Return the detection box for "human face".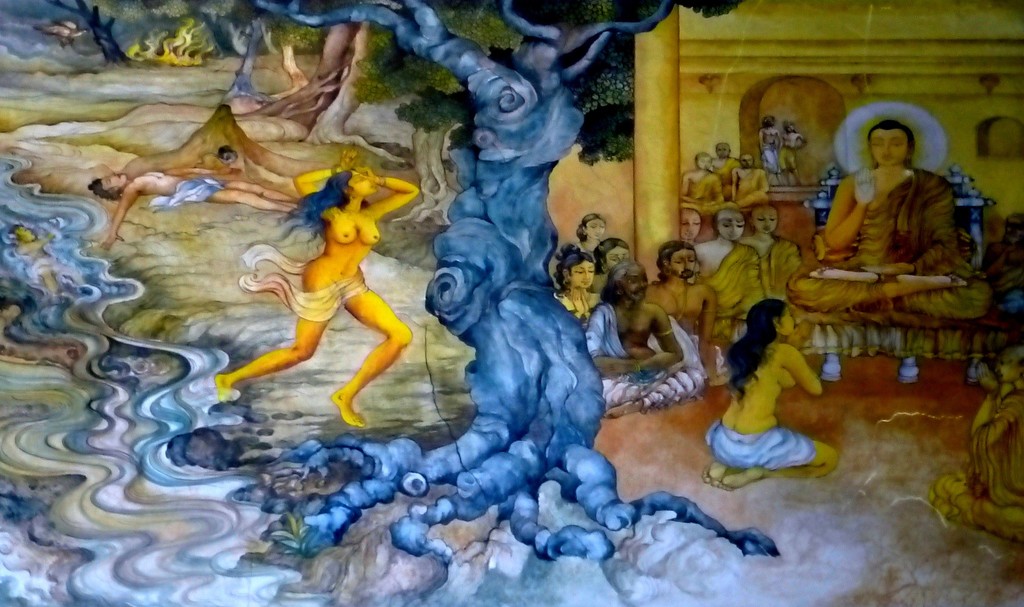
BBox(350, 167, 375, 195).
